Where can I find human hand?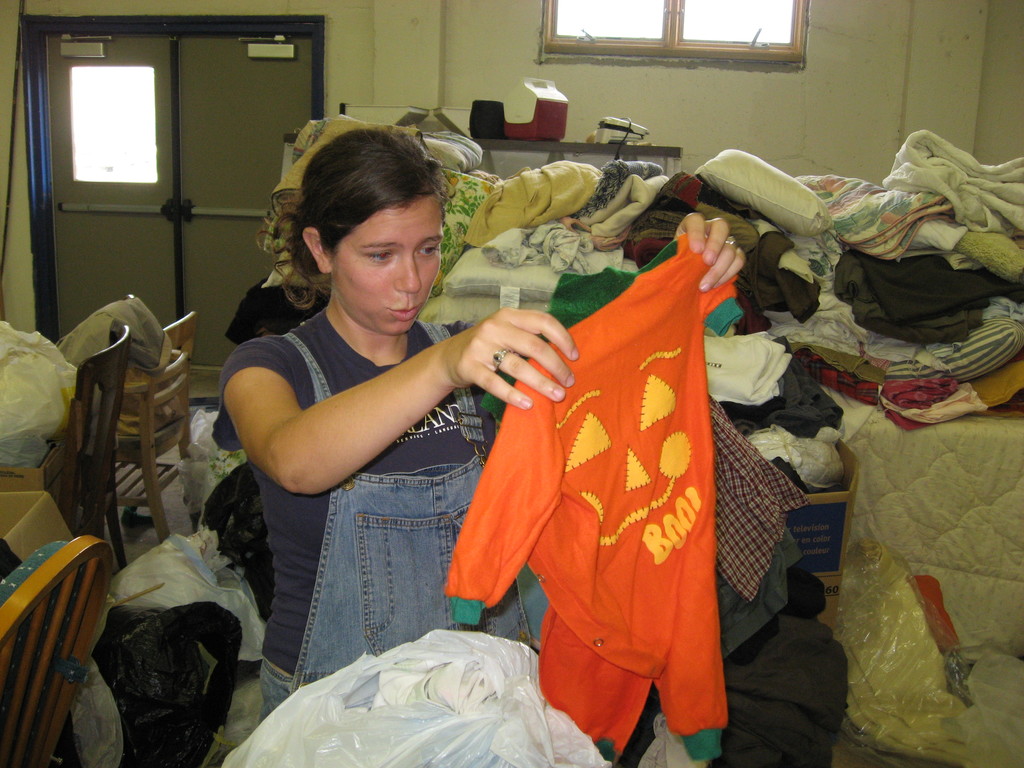
You can find it at pyautogui.locateOnScreen(437, 305, 582, 413).
